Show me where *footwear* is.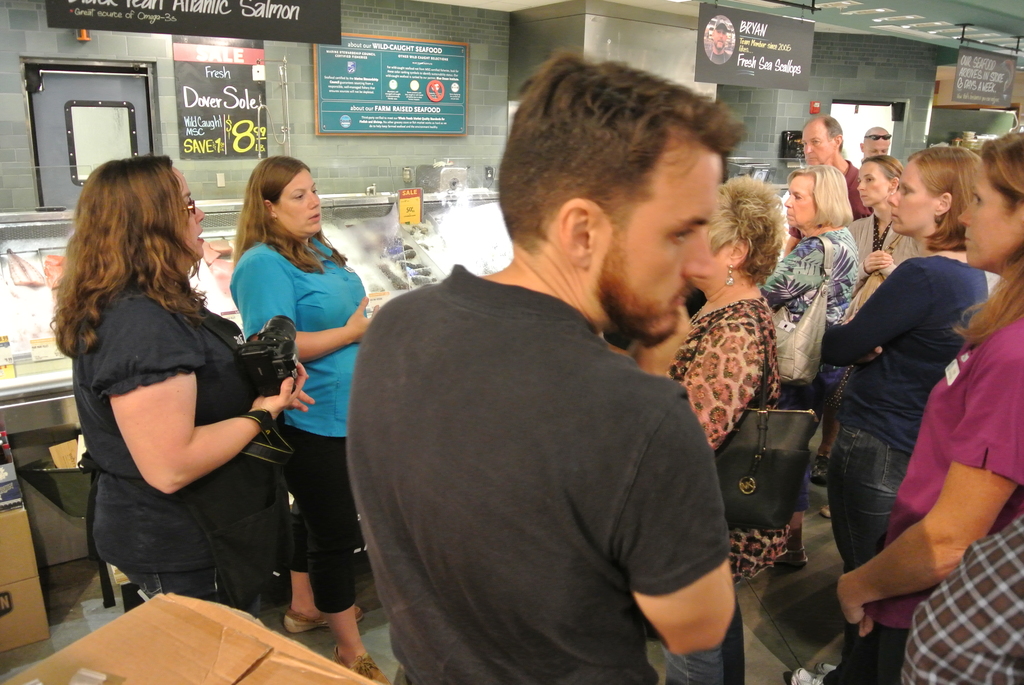
*footwear* is at {"x1": 819, "y1": 505, "x2": 833, "y2": 521}.
